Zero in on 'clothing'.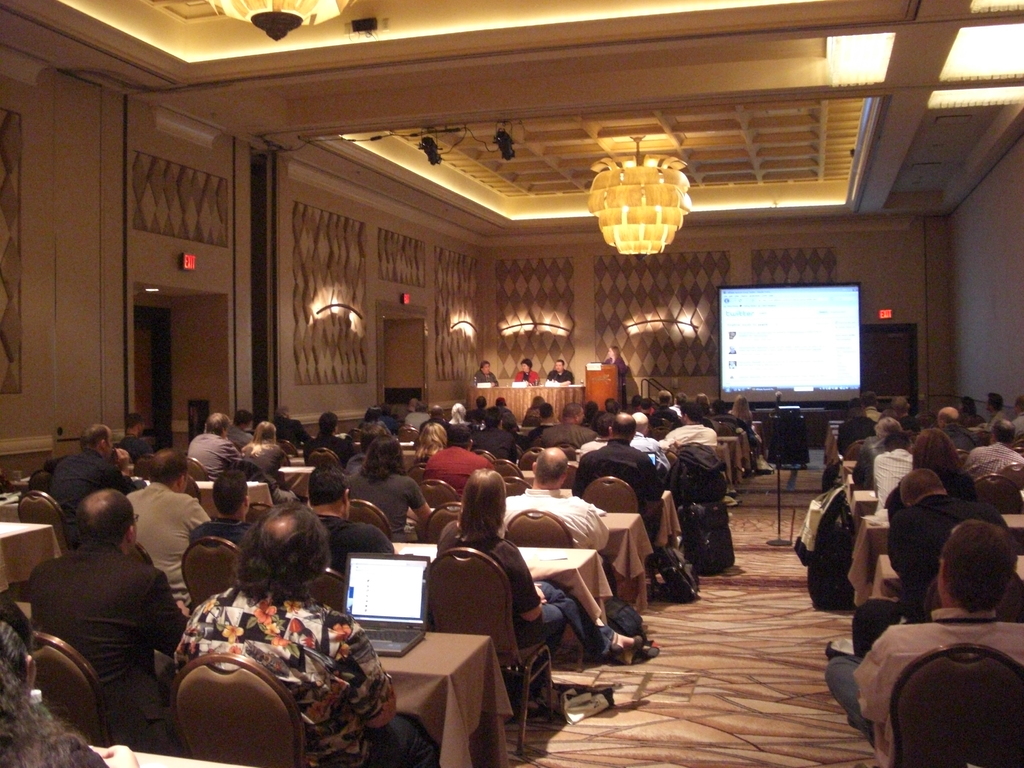
Zeroed in: bbox(314, 513, 392, 570).
